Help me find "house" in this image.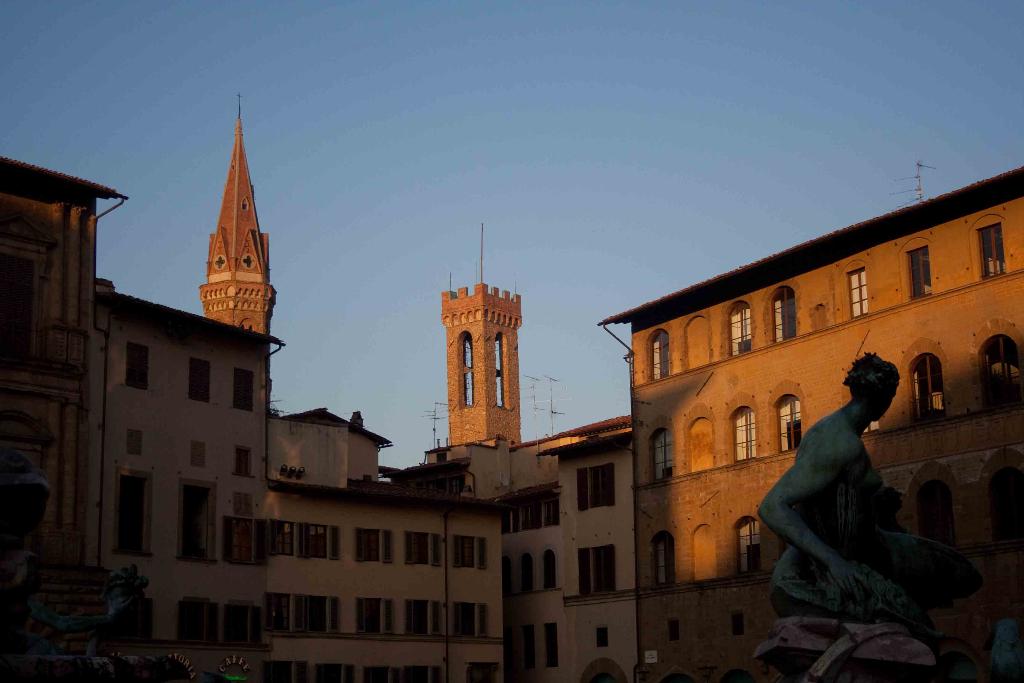
Found it: (422, 431, 646, 682).
